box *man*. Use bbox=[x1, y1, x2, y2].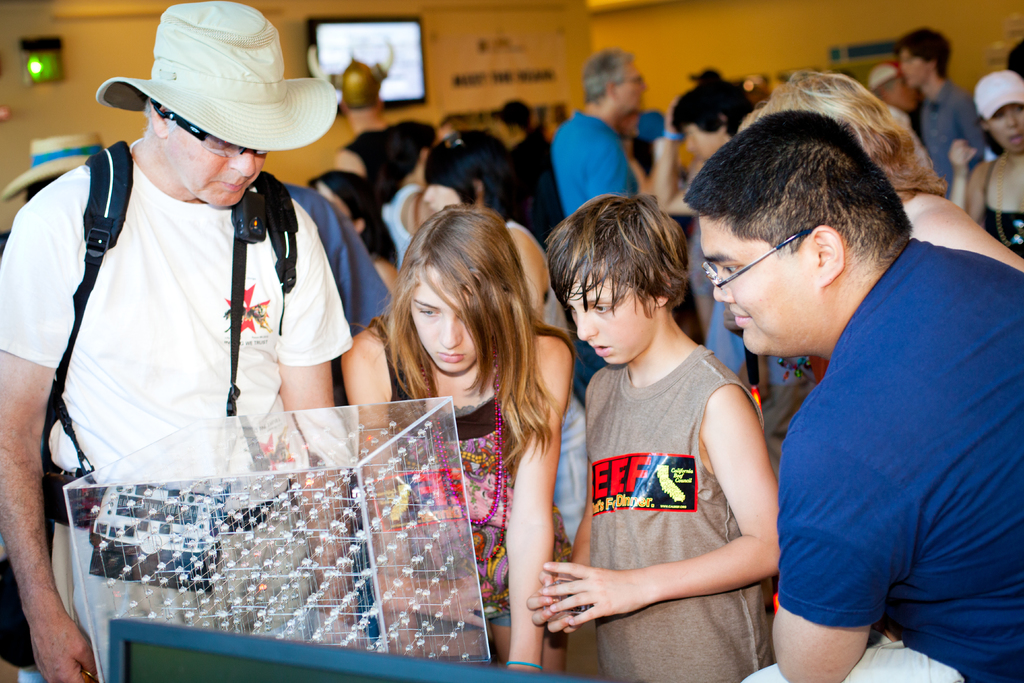
bbox=[0, 0, 358, 682].
